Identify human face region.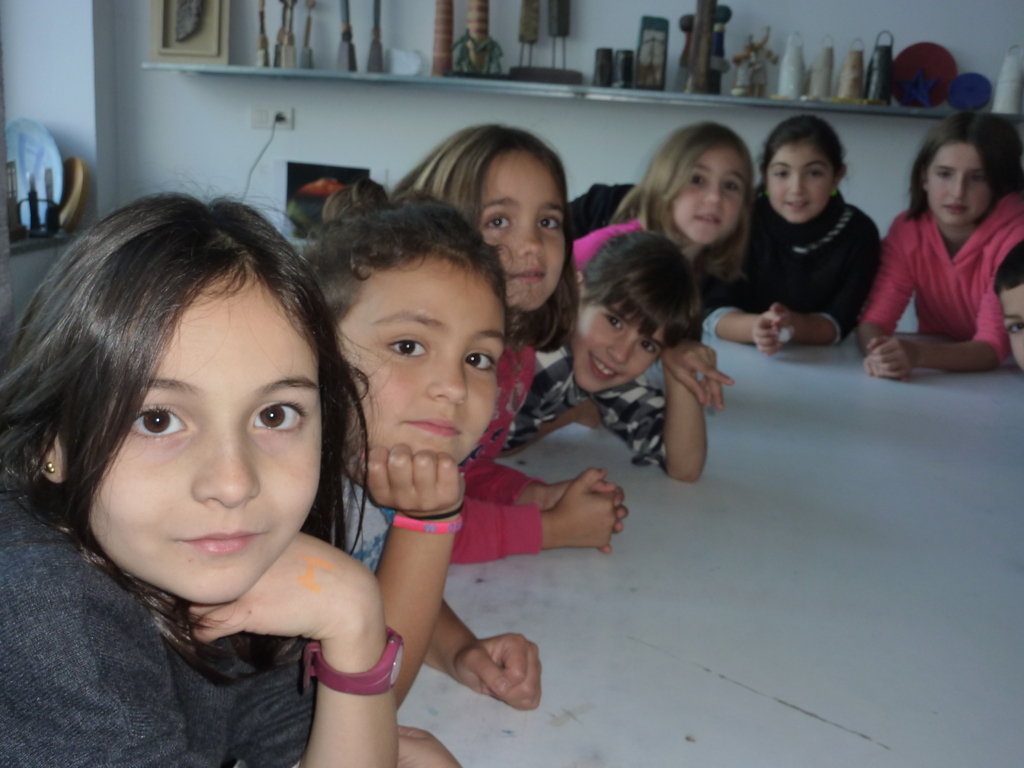
Region: detection(579, 302, 673, 393).
